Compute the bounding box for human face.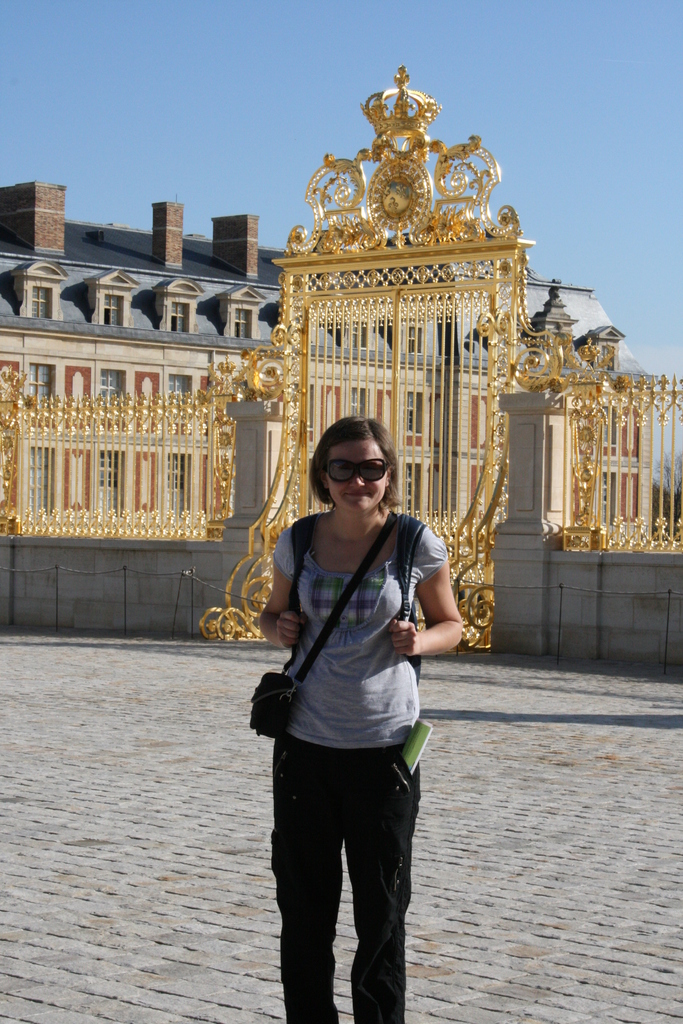
<region>322, 440, 387, 517</region>.
